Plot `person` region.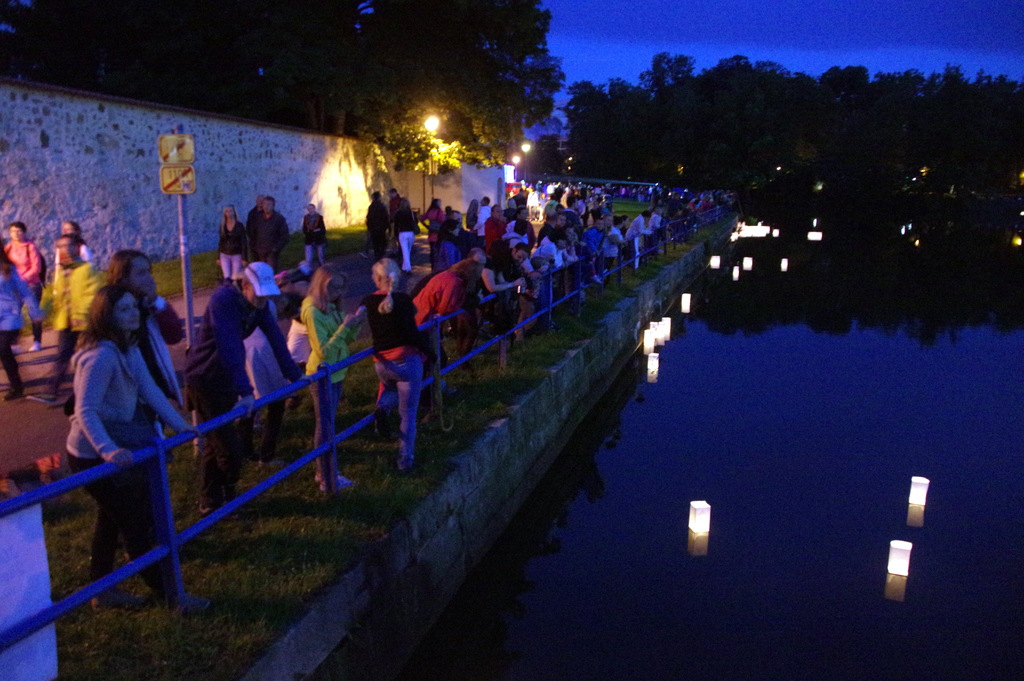
Plotted at x1=0 y1=238 x2=42 y2=402.
